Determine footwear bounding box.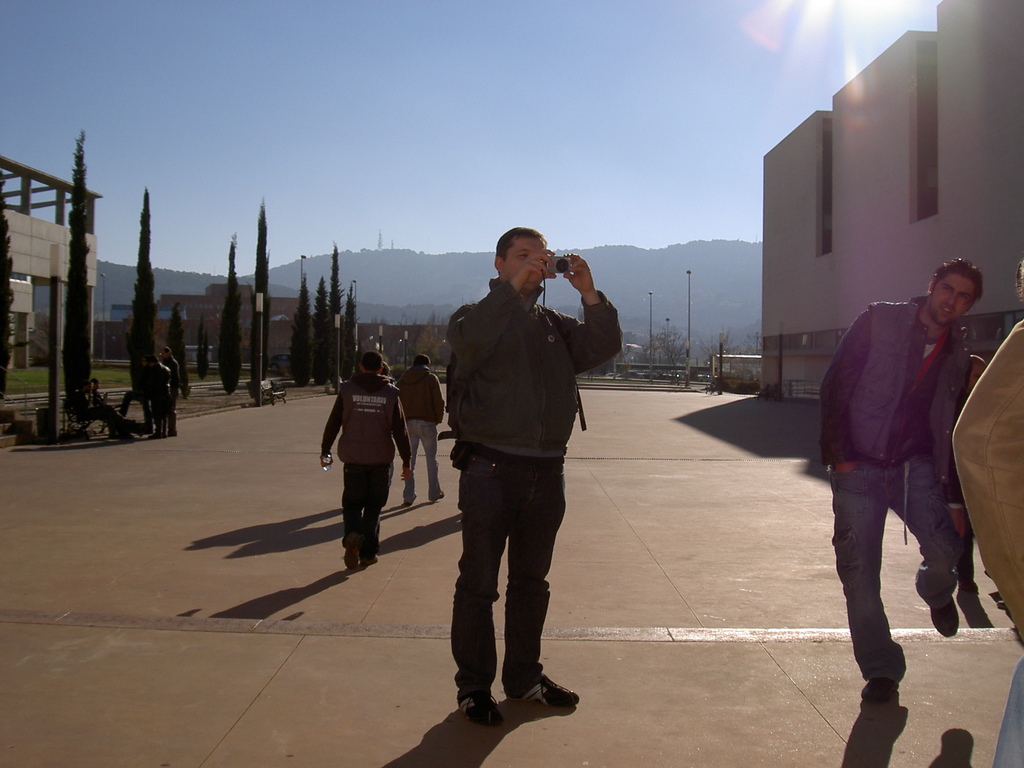
Determined: (507, 675, 578, 706).
